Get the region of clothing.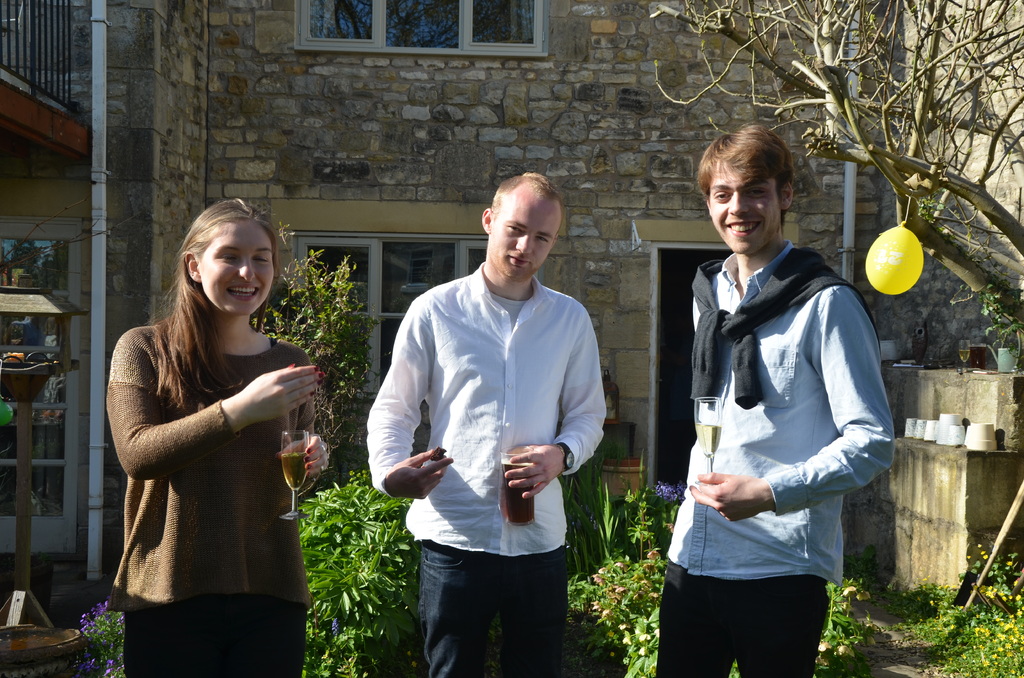
(93,271,312,652).
